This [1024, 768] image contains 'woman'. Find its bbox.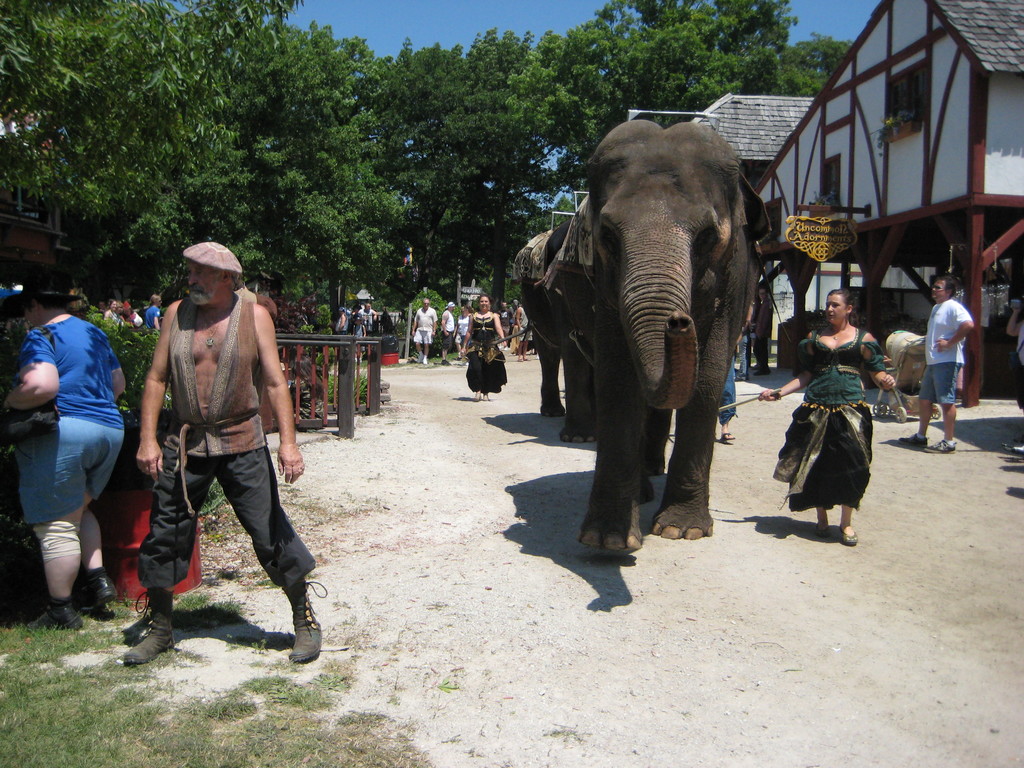
bbox(756, 287, 895, 545).
